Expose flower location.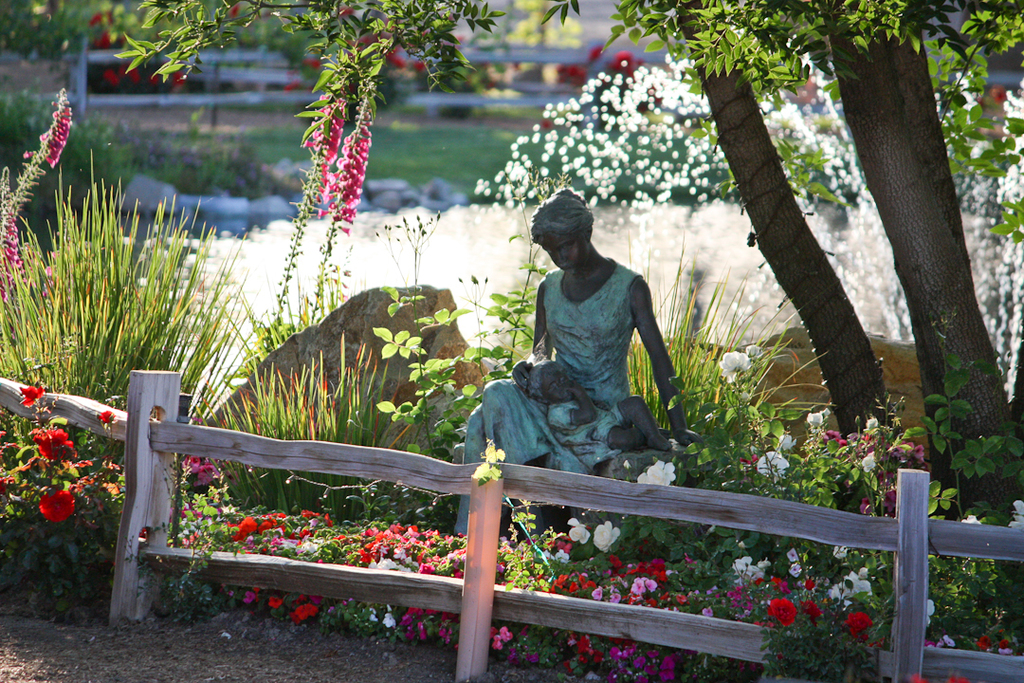
Exposed at region(93, 405, 116, 427).
